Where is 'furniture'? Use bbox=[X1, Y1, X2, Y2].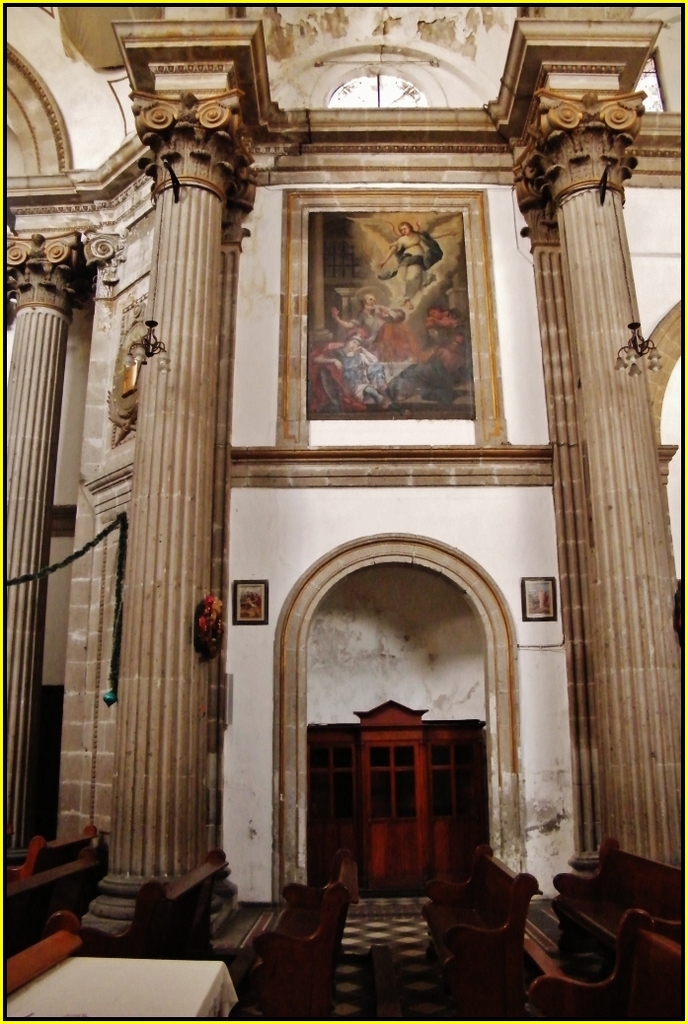
bbox=[521, 901, 687, 1022].
